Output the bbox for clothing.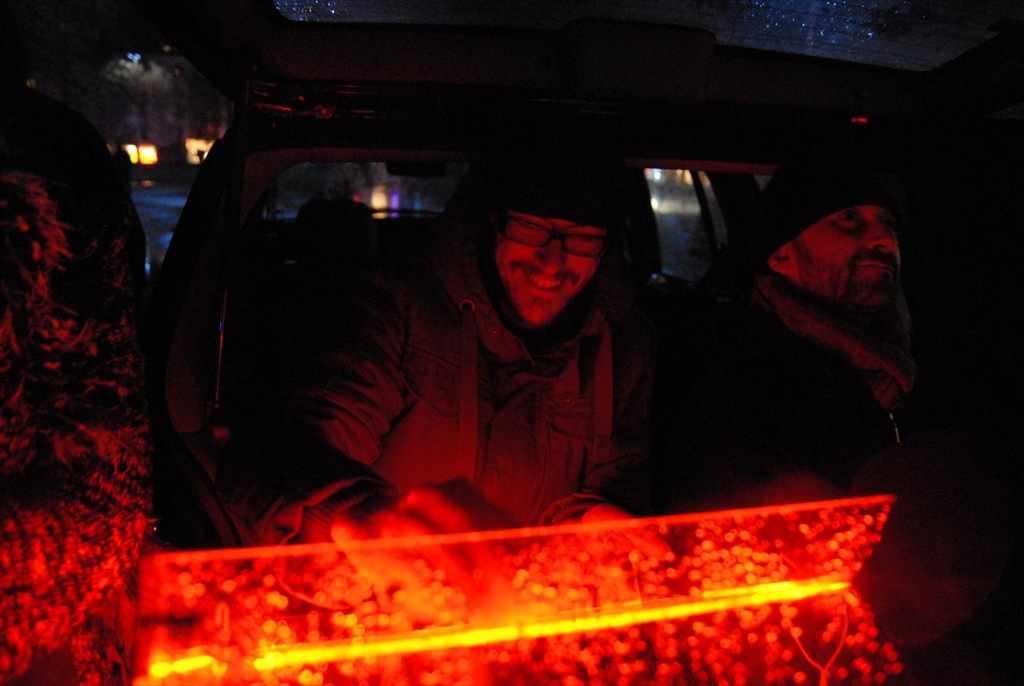
642:267:987:685.
